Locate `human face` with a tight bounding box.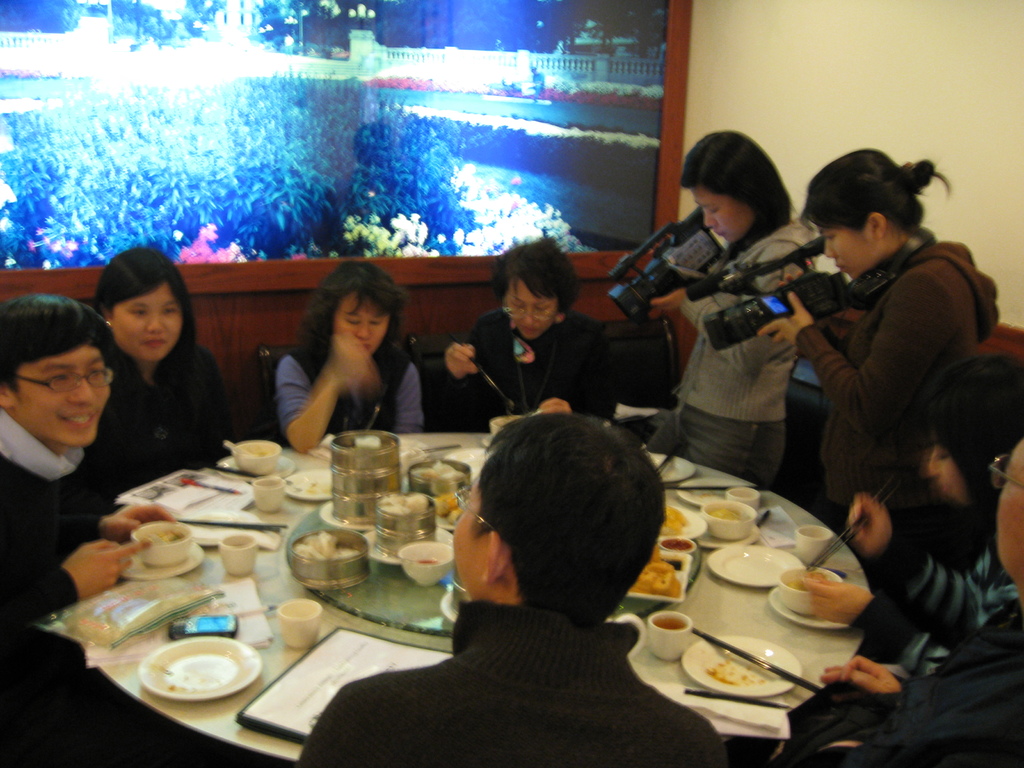
box(504, 277, 562, 335).
